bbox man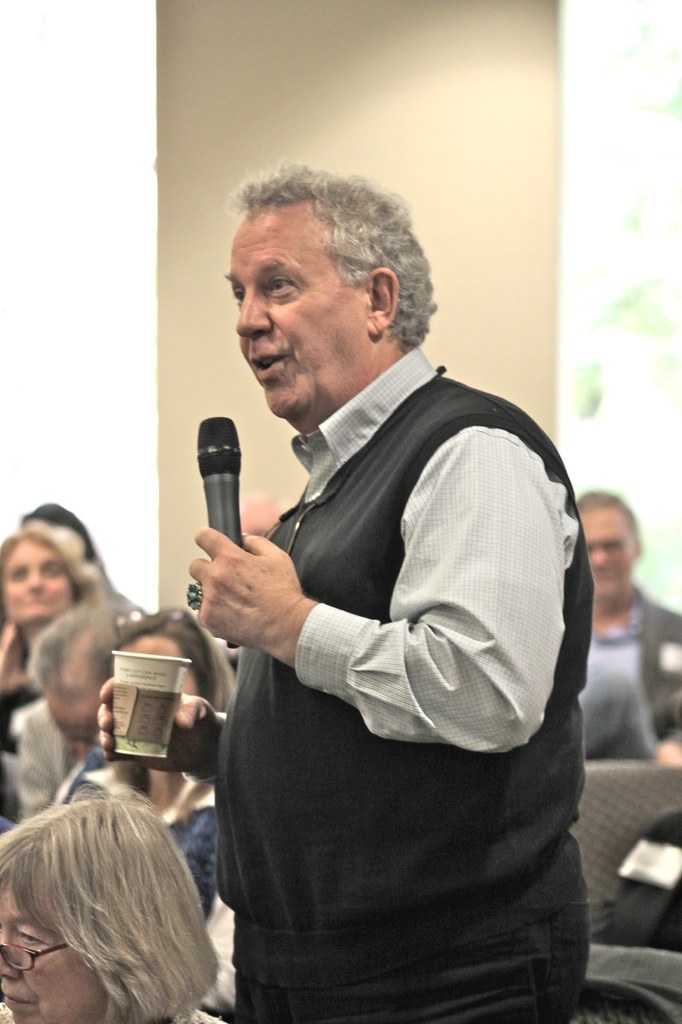
l=170, t=194, r=621, b=987
